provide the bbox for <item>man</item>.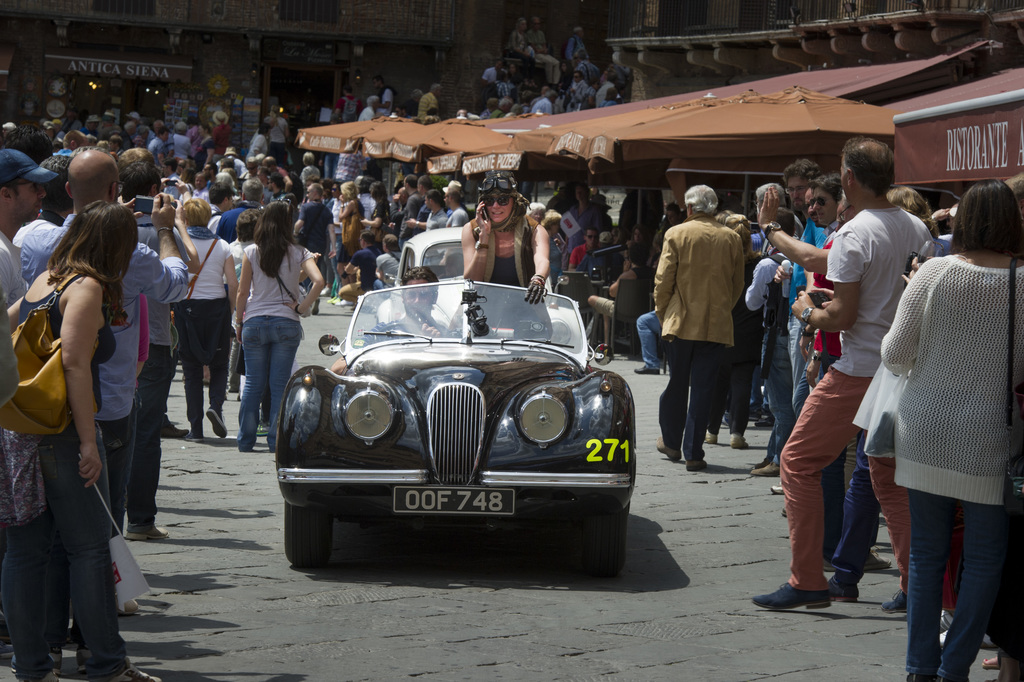
bbox(533, 17, 568, 87).
